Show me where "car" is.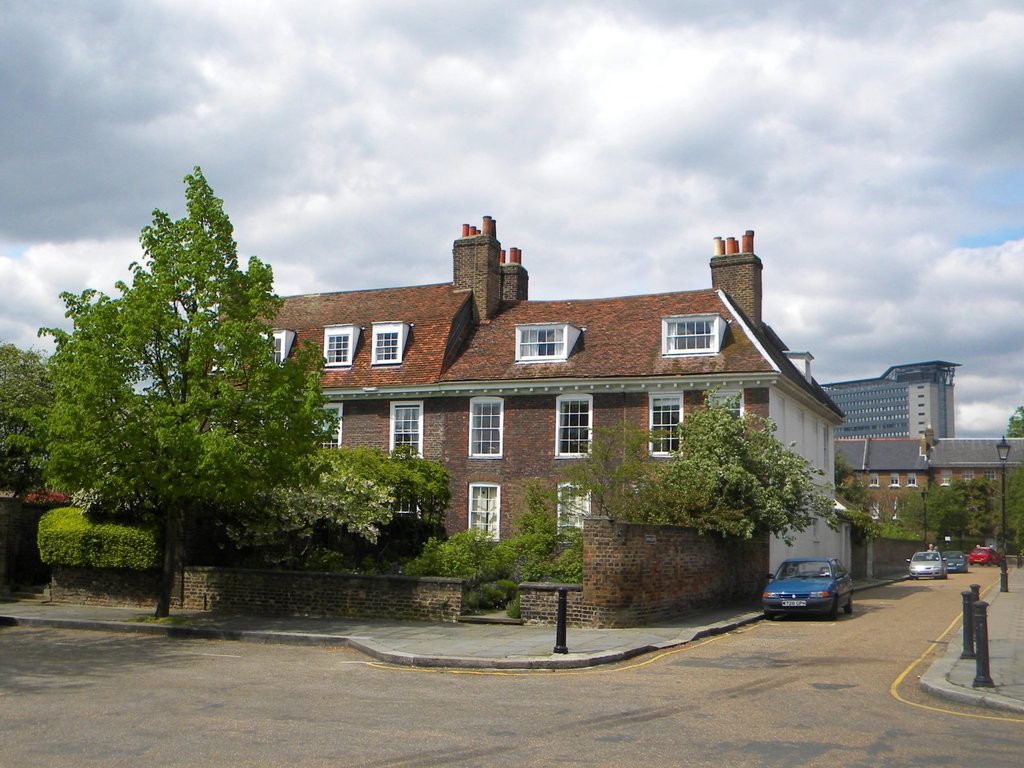
"car" is at [left=947, top=549, right=967, bottom=572].
